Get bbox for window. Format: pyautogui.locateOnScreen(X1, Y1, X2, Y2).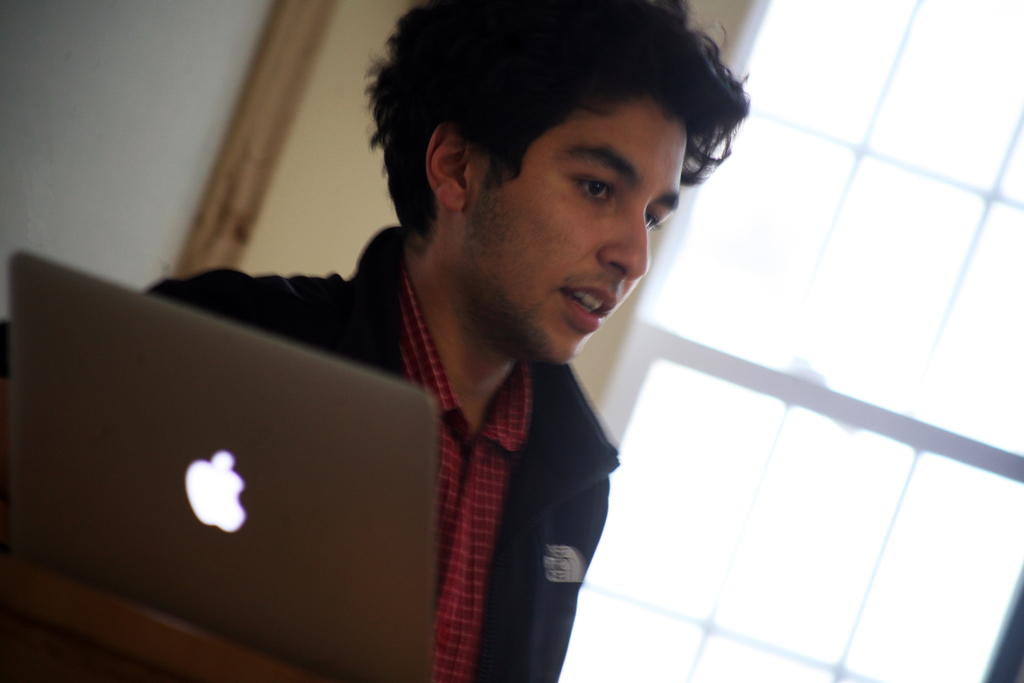
pyautogui.locateOnScreen(555, 0, 1023, 682).
